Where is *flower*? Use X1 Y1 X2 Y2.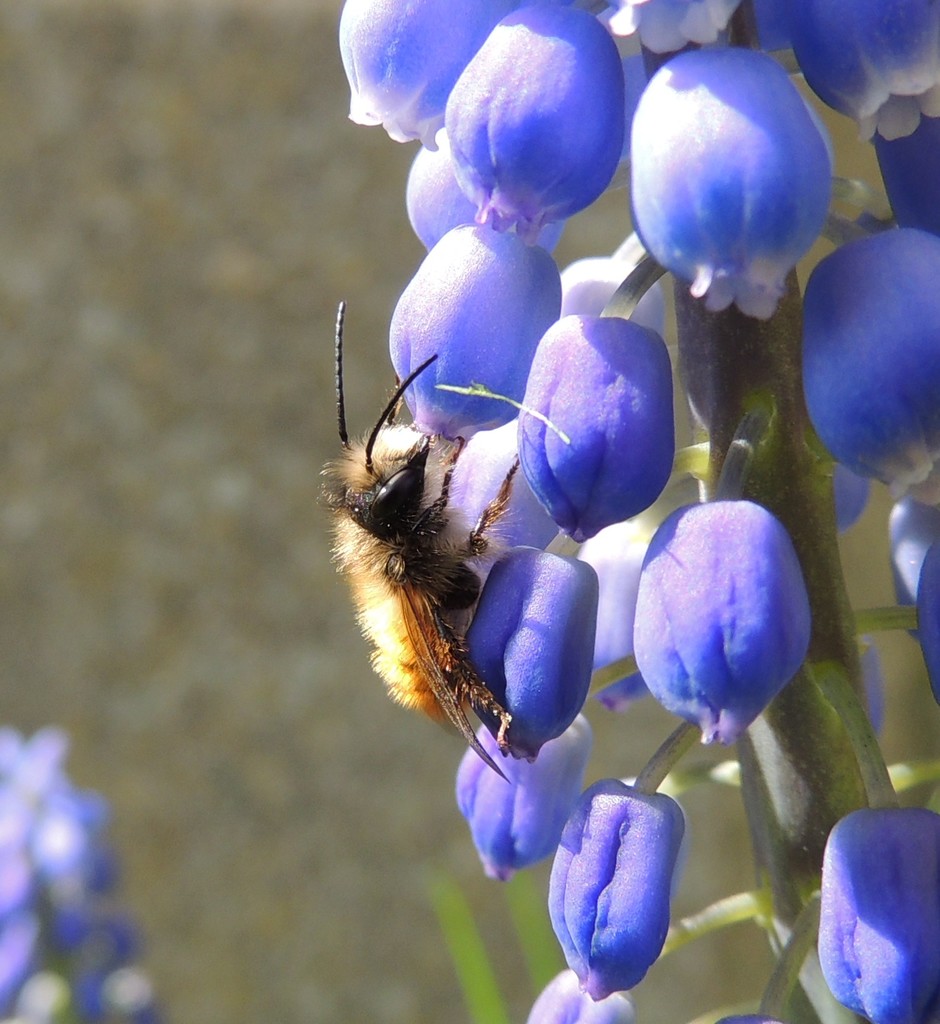
545 762 692 1013.
